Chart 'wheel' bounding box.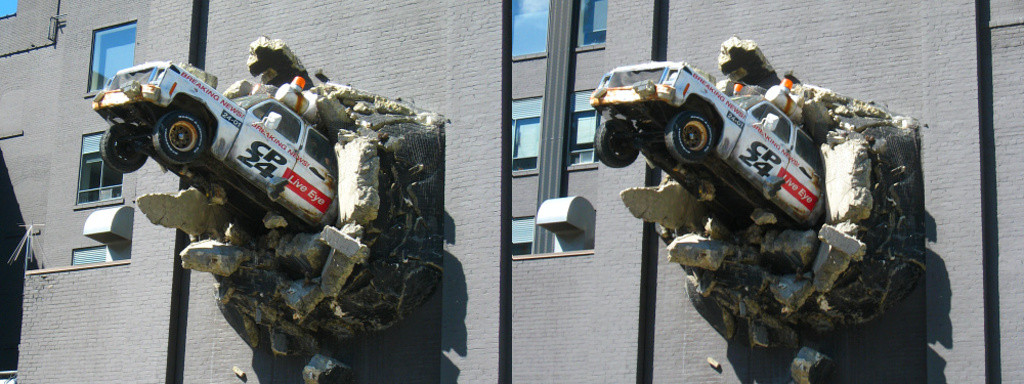
Charted: 98,124,154,173.
